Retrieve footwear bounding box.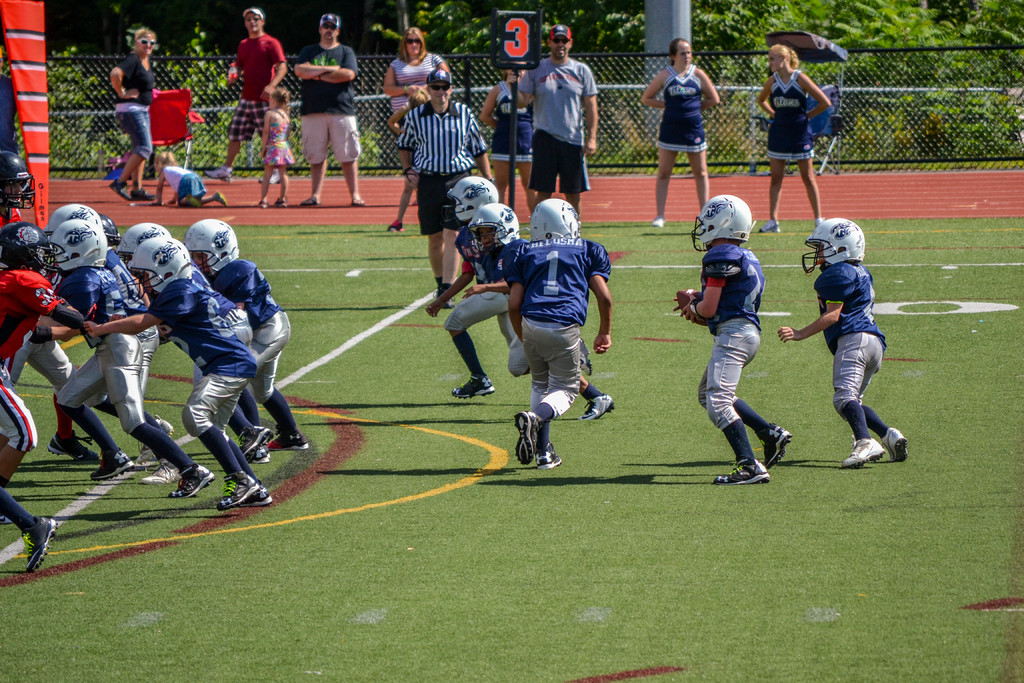
Bounding box: (213, 190, 226, 205).
